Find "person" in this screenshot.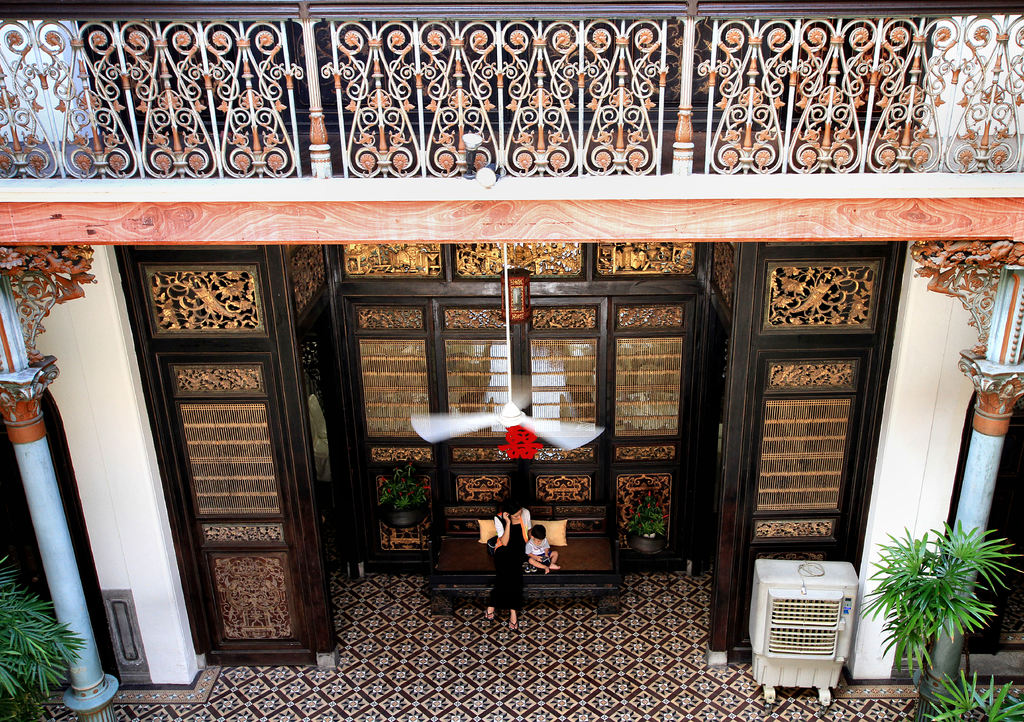
The bounding box for "person" is (486, 496, 532, 632).
